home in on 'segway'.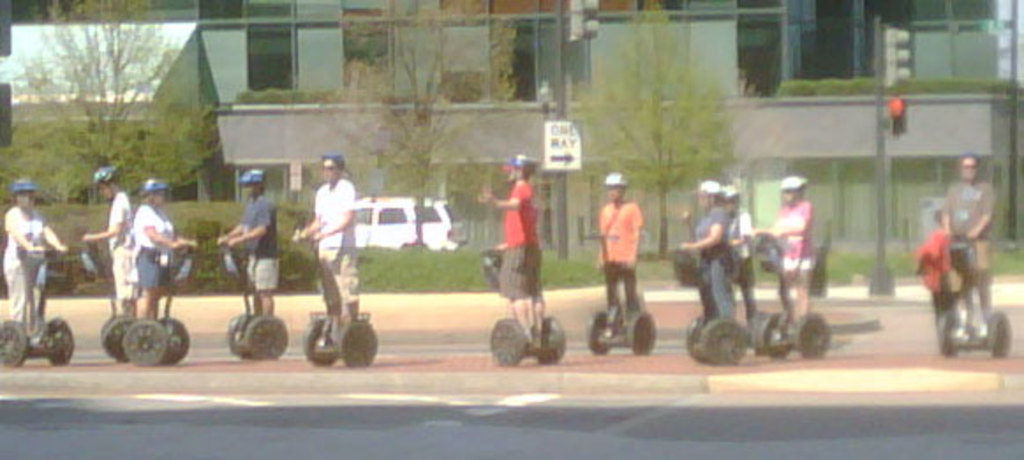
Homed in at crop(932, 236, 1012, 365).
